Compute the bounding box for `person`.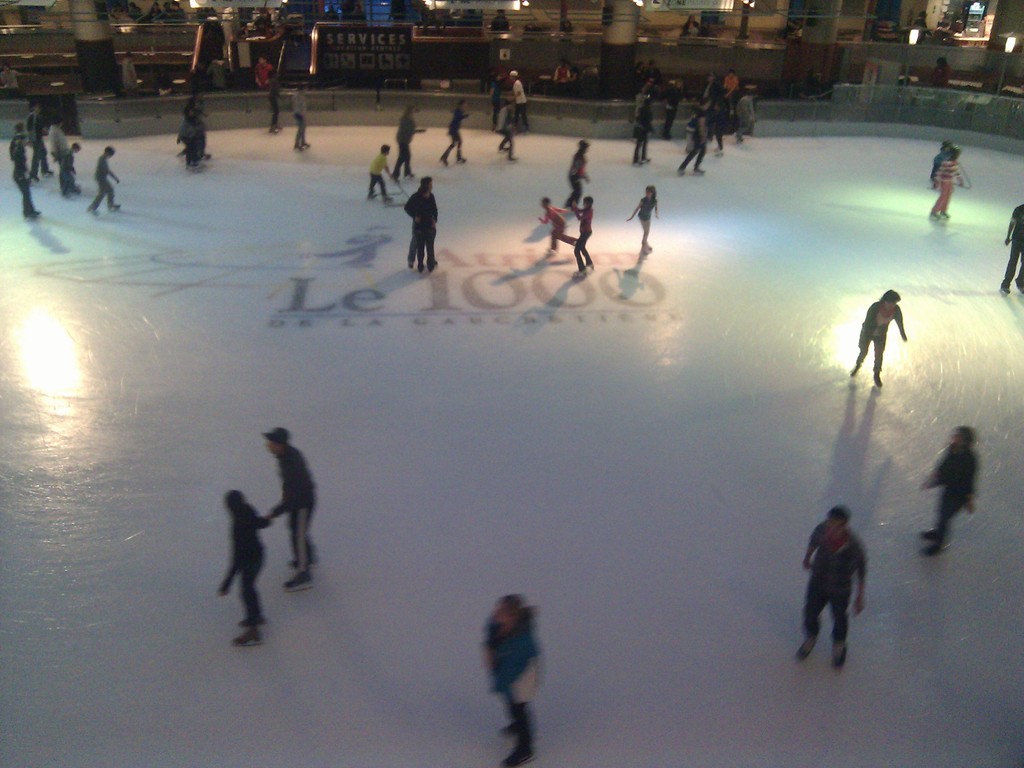
box(264, 419, 325, 589).
